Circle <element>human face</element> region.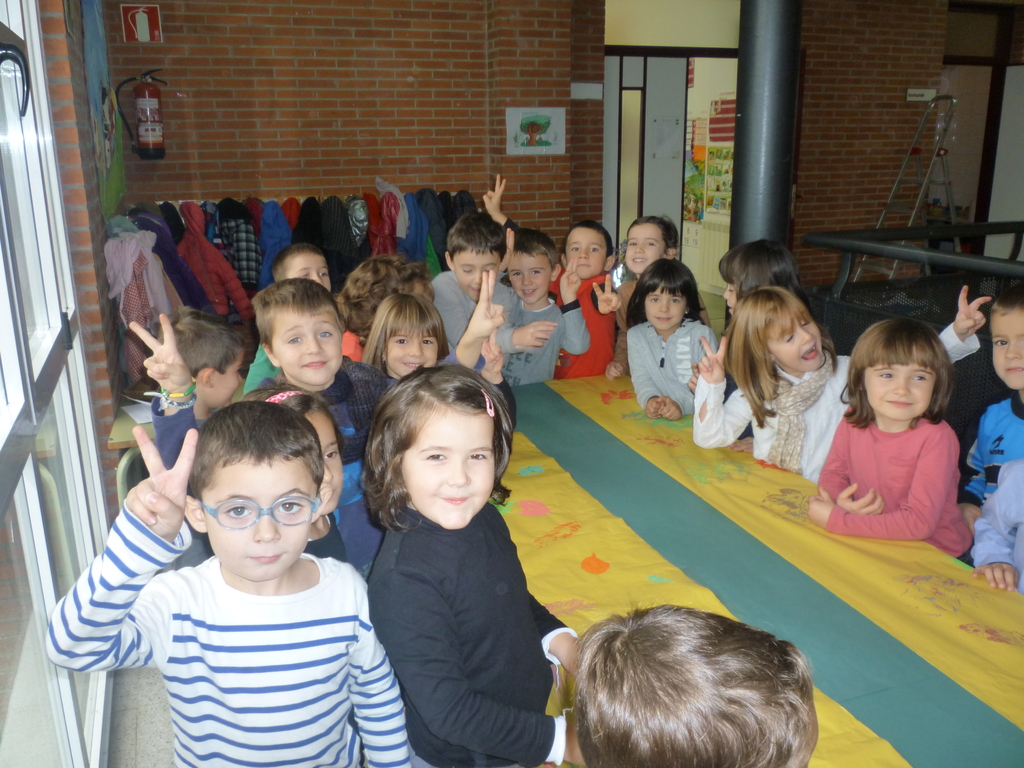
Region: <box>563,226,611,279</box>.
